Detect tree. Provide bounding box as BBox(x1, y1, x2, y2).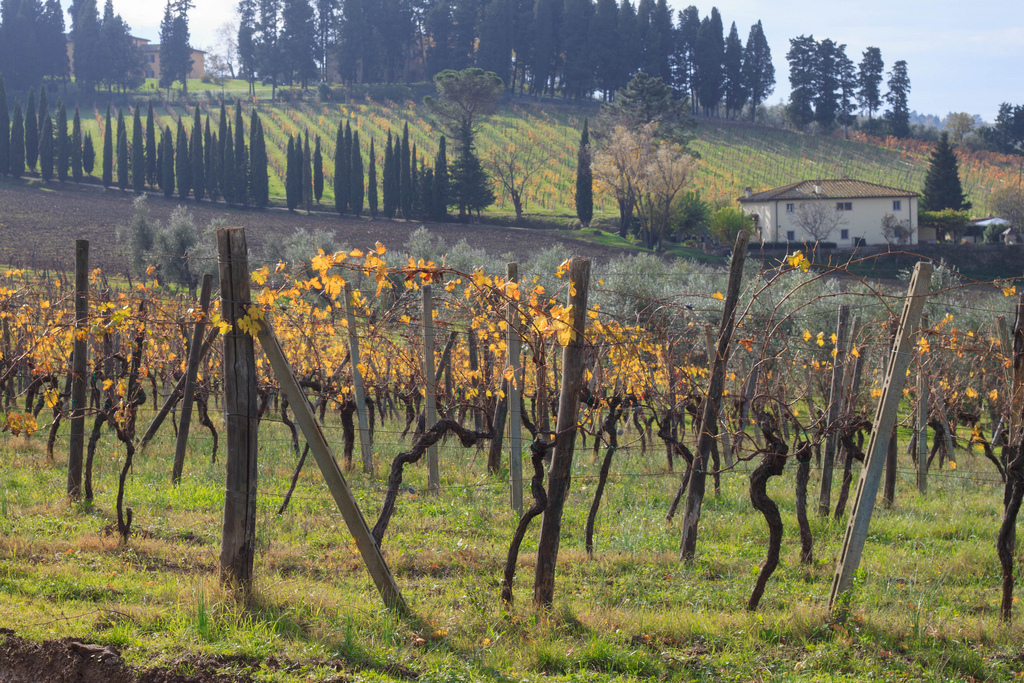
BBox(853, 46, 887, 122).
